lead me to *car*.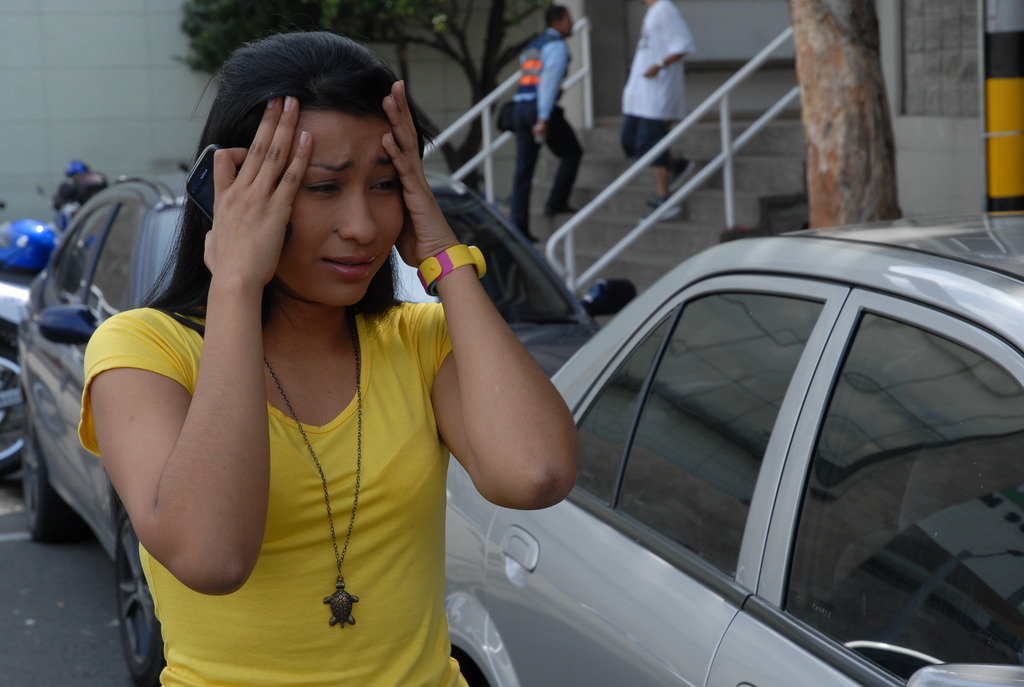
Lead to crop(20, 170, 602, 686).
